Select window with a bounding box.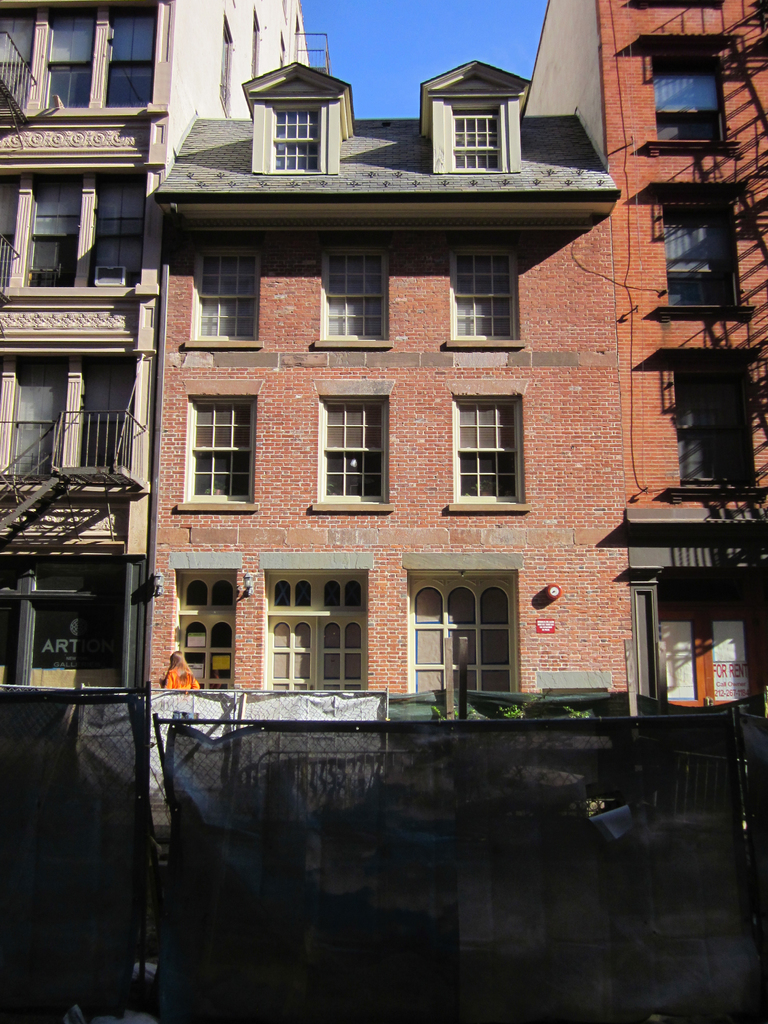
pyautogui.locateOnScreen(274, 109, 337, 174).
